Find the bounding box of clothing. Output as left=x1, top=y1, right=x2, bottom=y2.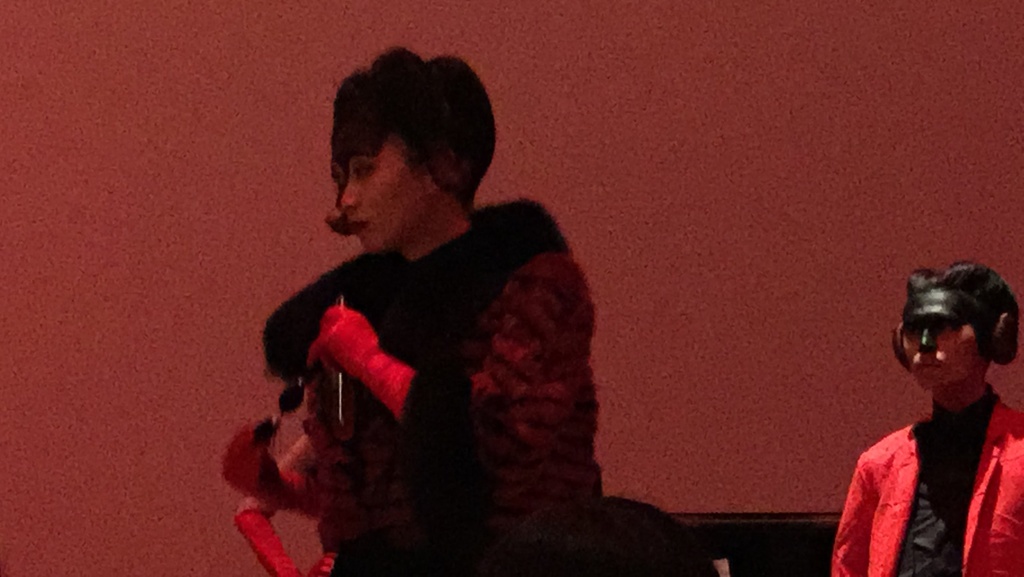
left=217, top=202, right=611, bottom=565.
